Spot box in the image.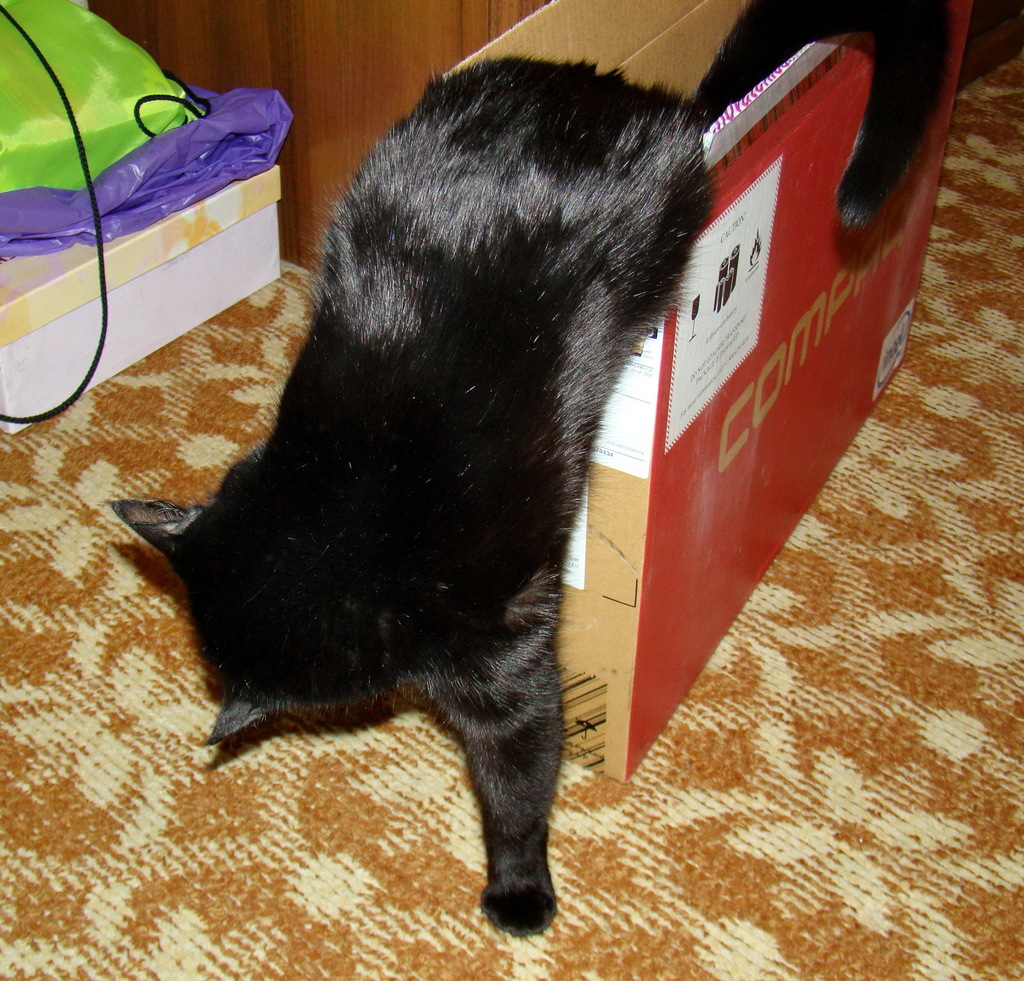
box found at left=5, top=166, right=276, bottom=436.
